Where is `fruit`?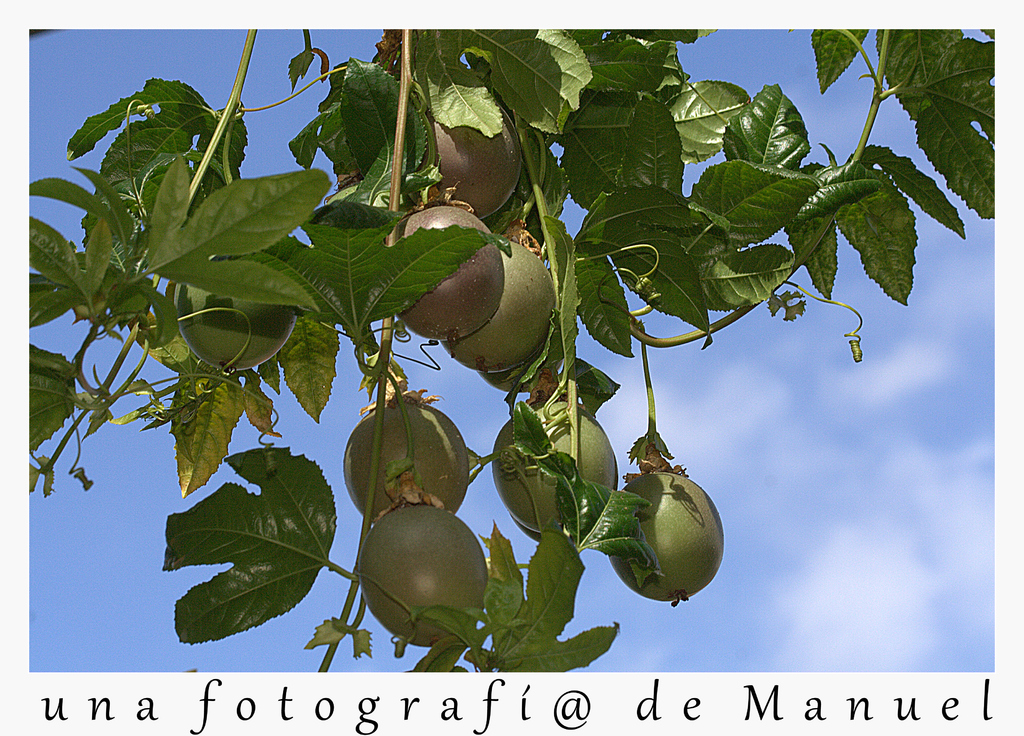
[330, 394, 472, 517].
